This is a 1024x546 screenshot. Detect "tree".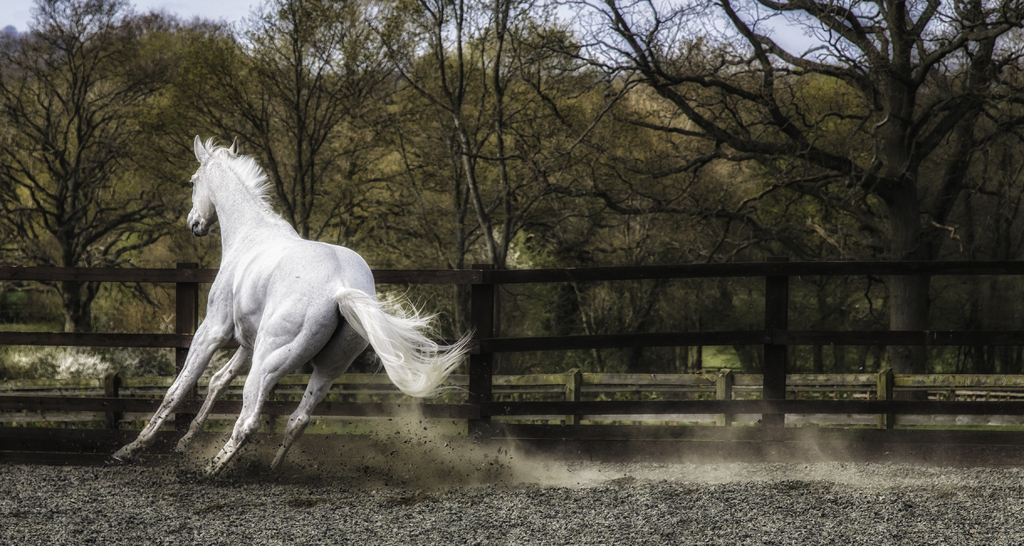
Rect(806, 78, 886, 361).
